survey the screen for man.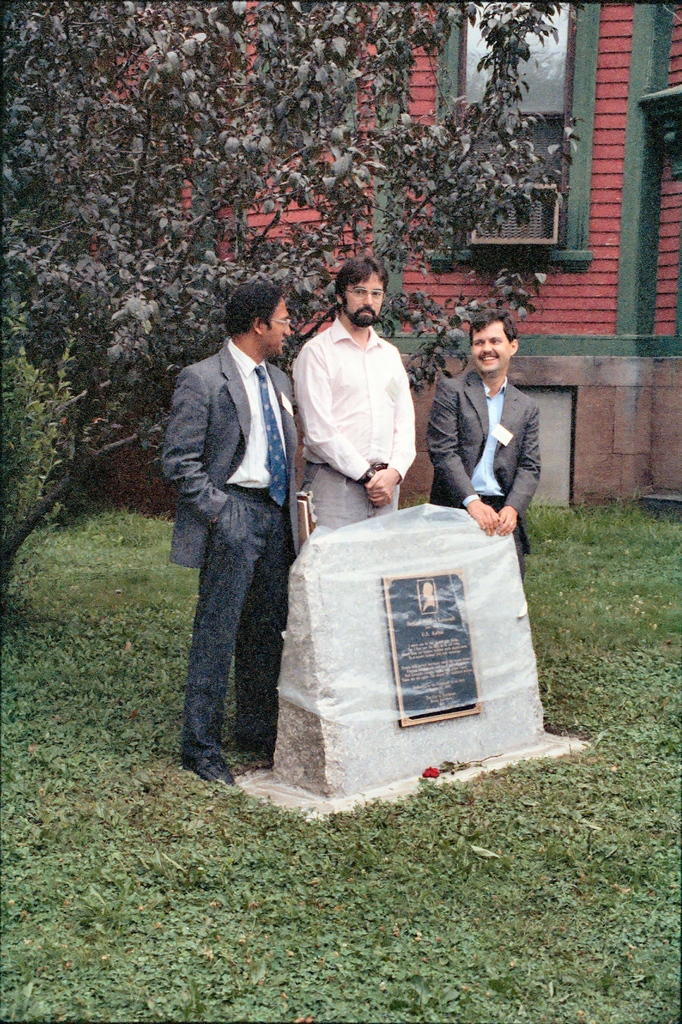
Survey found: 422:310:552:579.
